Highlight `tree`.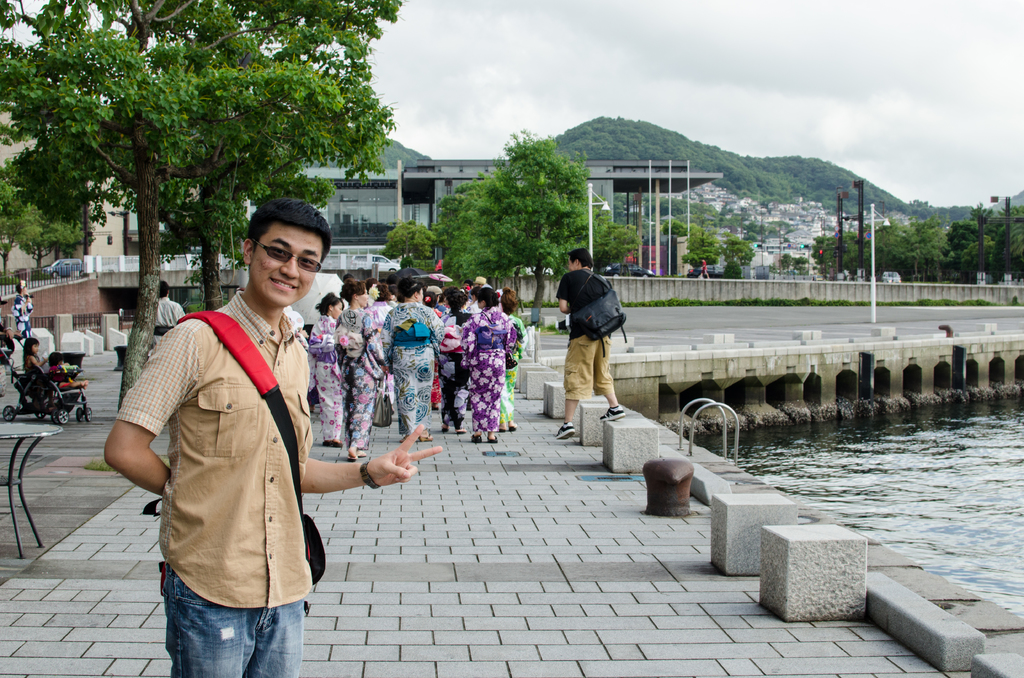
Highlighted region: detection(721, 237, 758, 278).
